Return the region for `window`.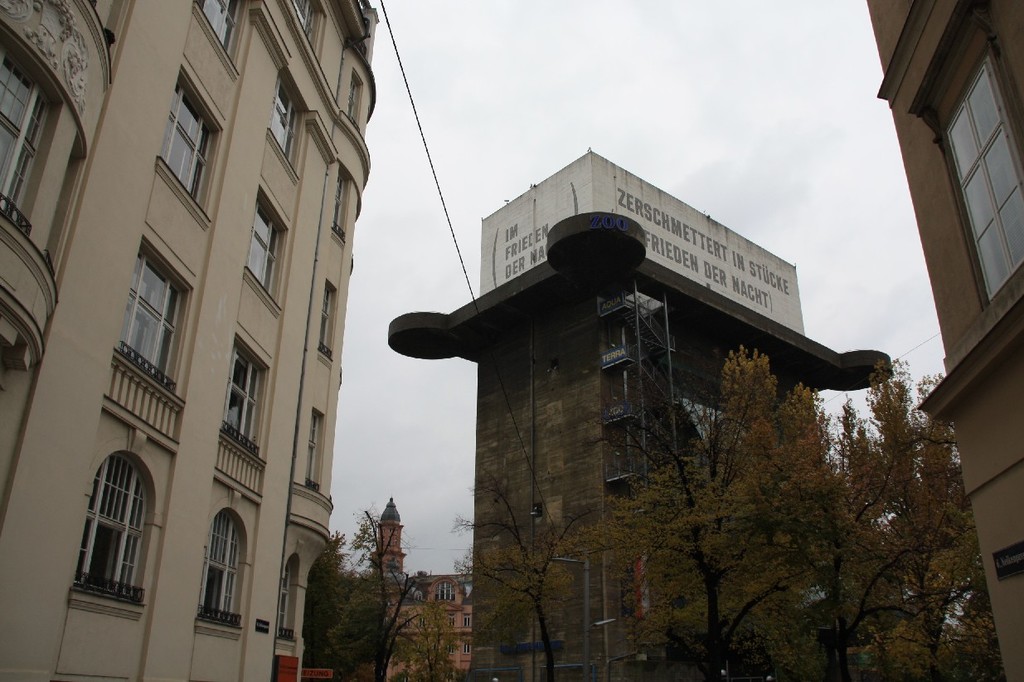
select_region(347, 79, 359, 129).
